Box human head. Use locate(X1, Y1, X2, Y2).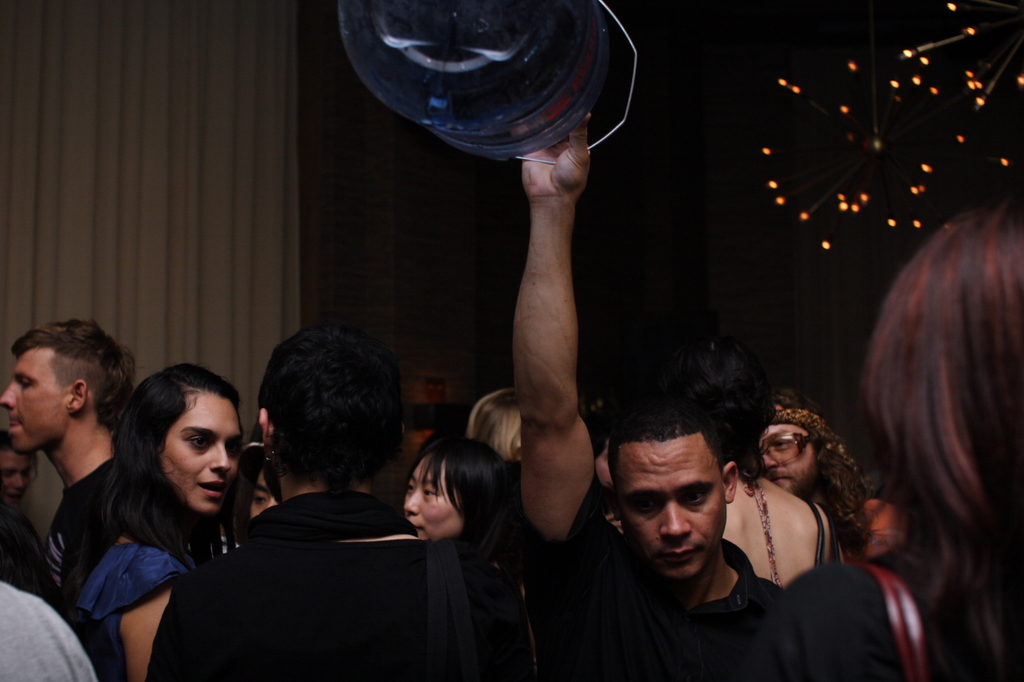
locate(0, 430, 39, 509).
